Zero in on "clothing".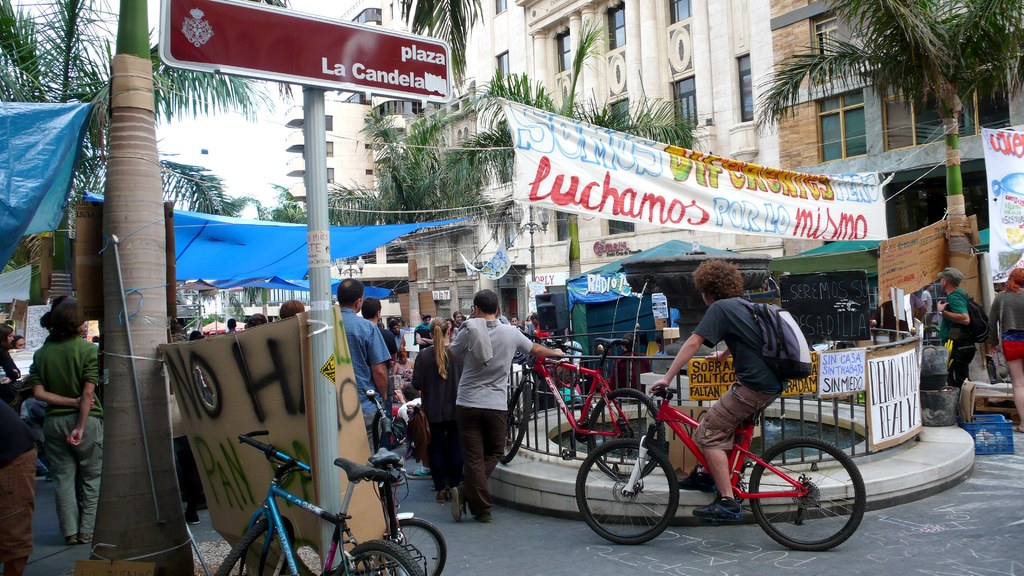
Zeroed in: 0,344,20,389.
